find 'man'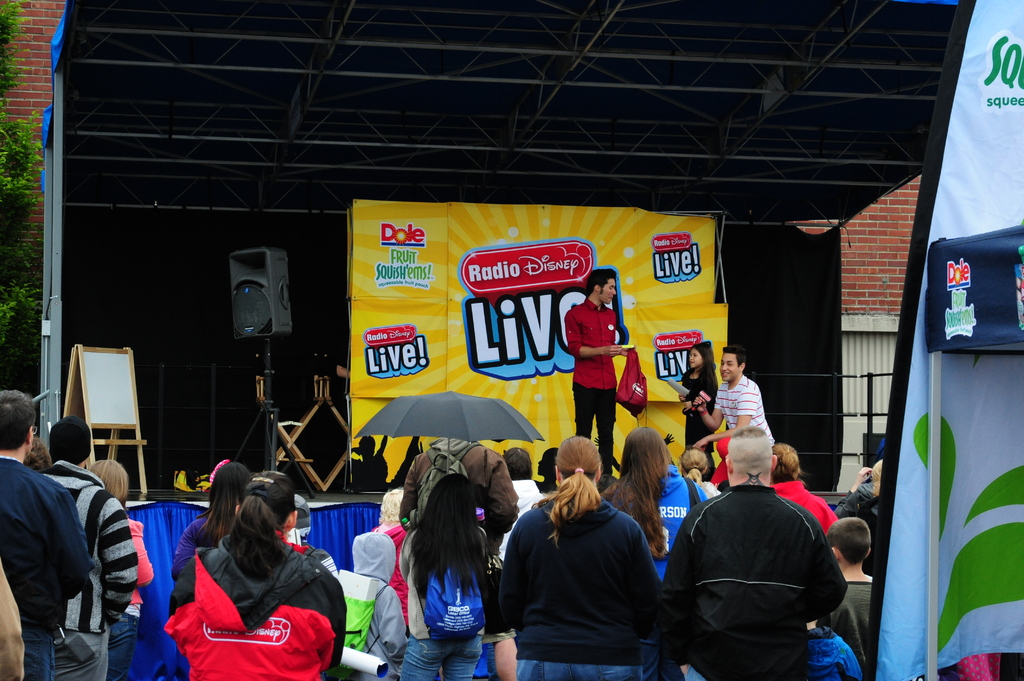
pyautogui.locateOnScreen(33, 419, 136, 677)
